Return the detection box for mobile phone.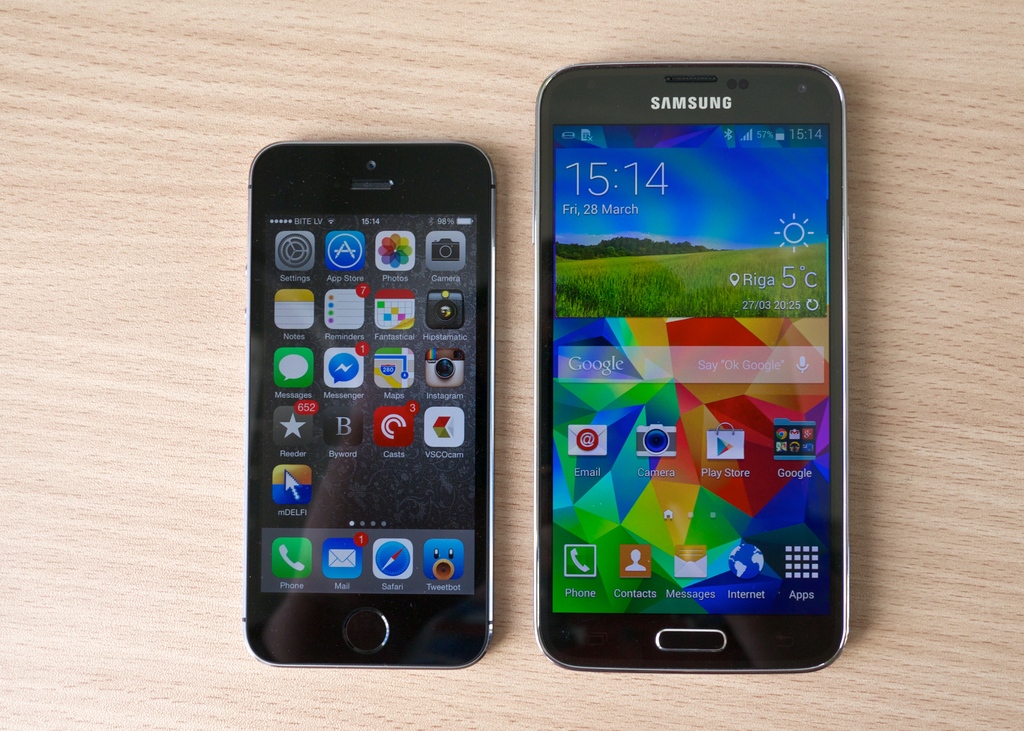
left=530, top=58, right=849, bottom=677.
